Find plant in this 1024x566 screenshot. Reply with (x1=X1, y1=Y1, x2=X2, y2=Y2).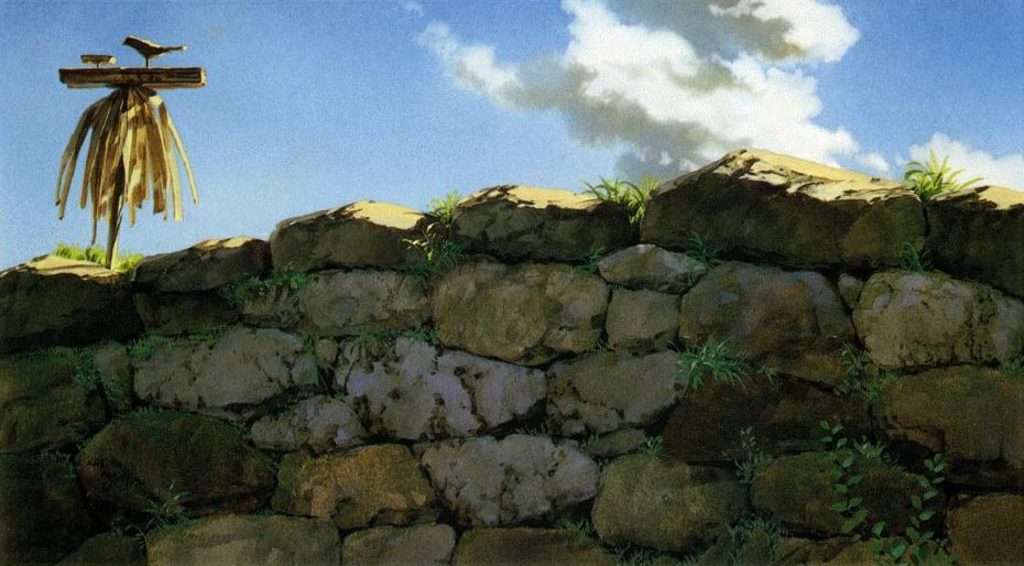
(x1=32, y1=432, x2=107, y2=525).
